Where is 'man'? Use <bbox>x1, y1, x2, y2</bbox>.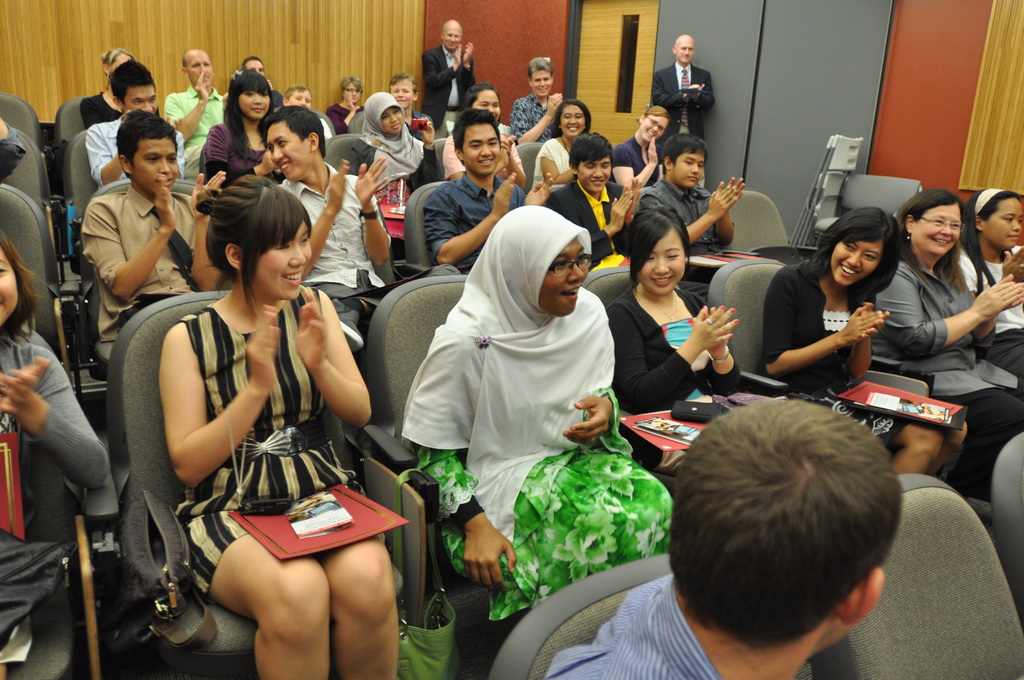
<bbox>271, 98, 390, 387</bbox>.
